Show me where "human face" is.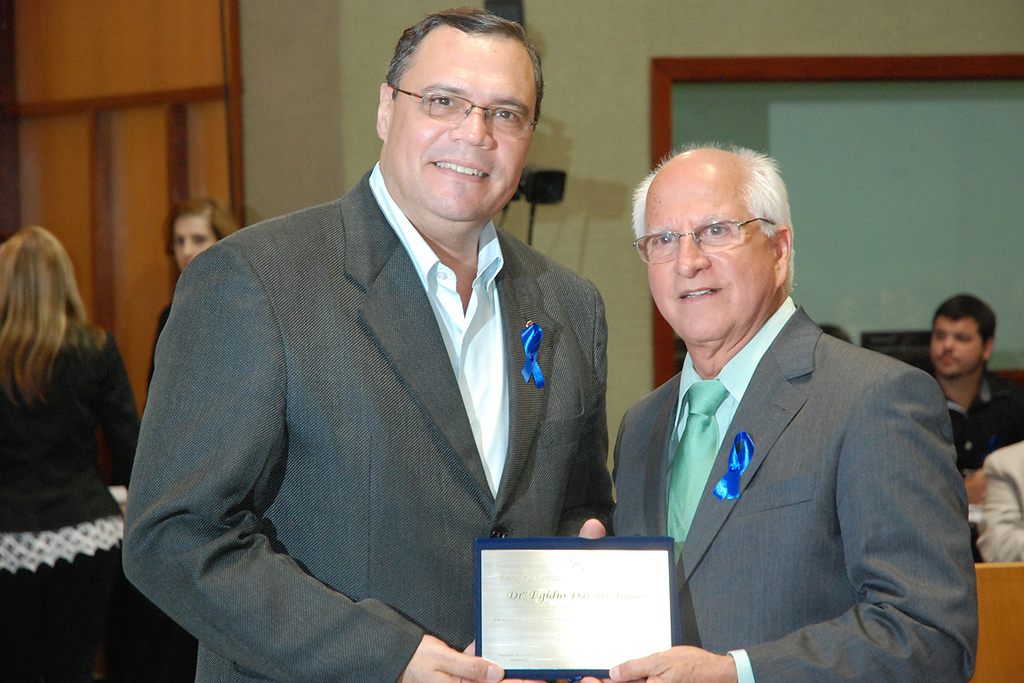
"human face" is at crop(646, 161, 775, 350).
